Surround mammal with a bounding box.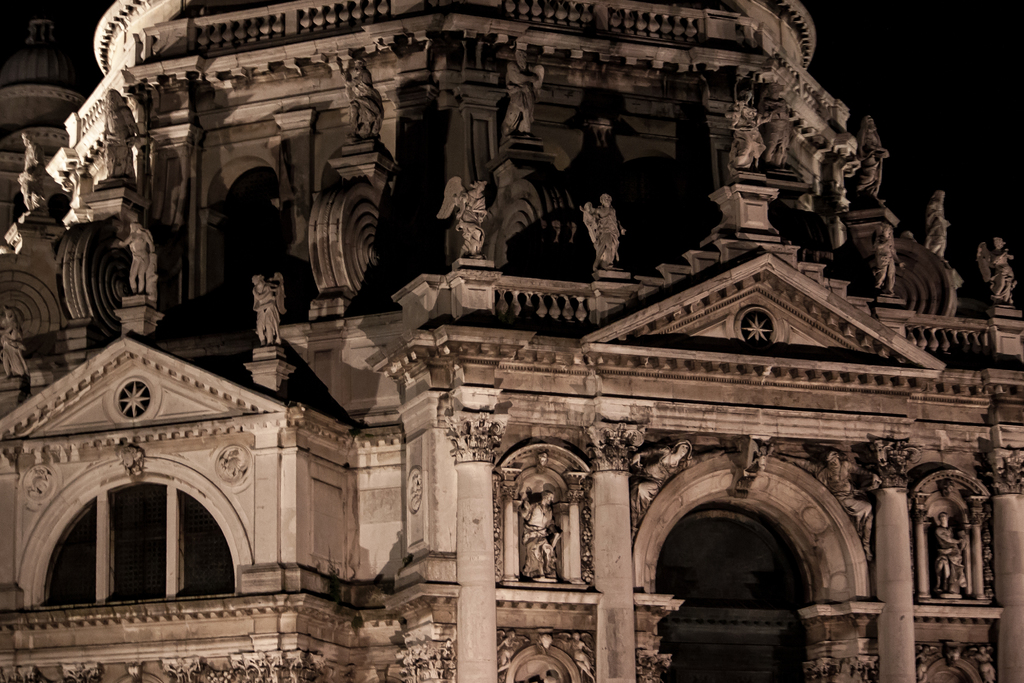
region(728, 99, 767, 172).
